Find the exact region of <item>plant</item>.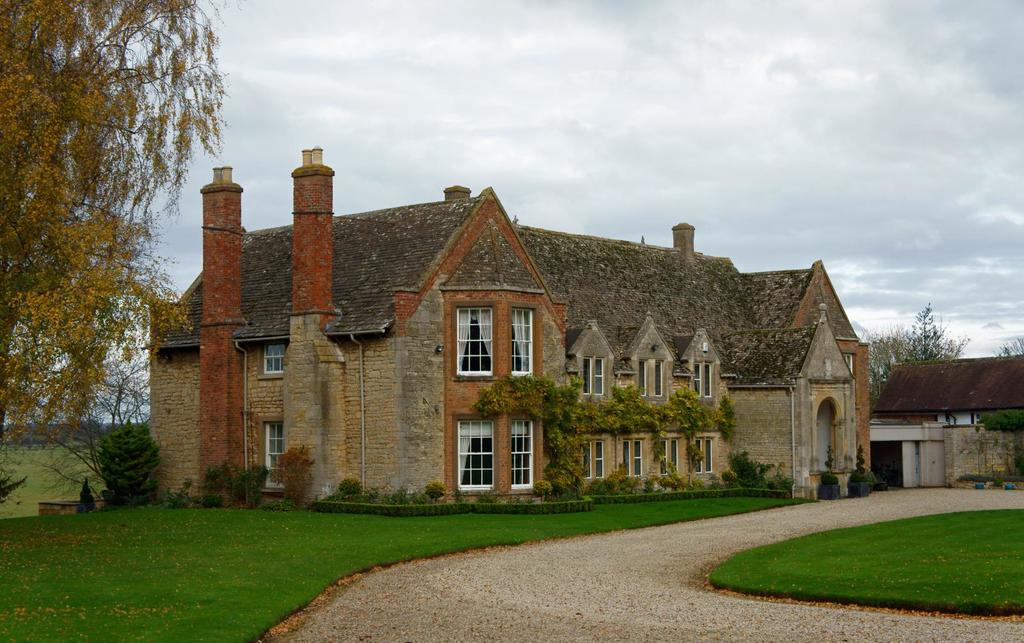
Exact region: [730,449,773,488].
